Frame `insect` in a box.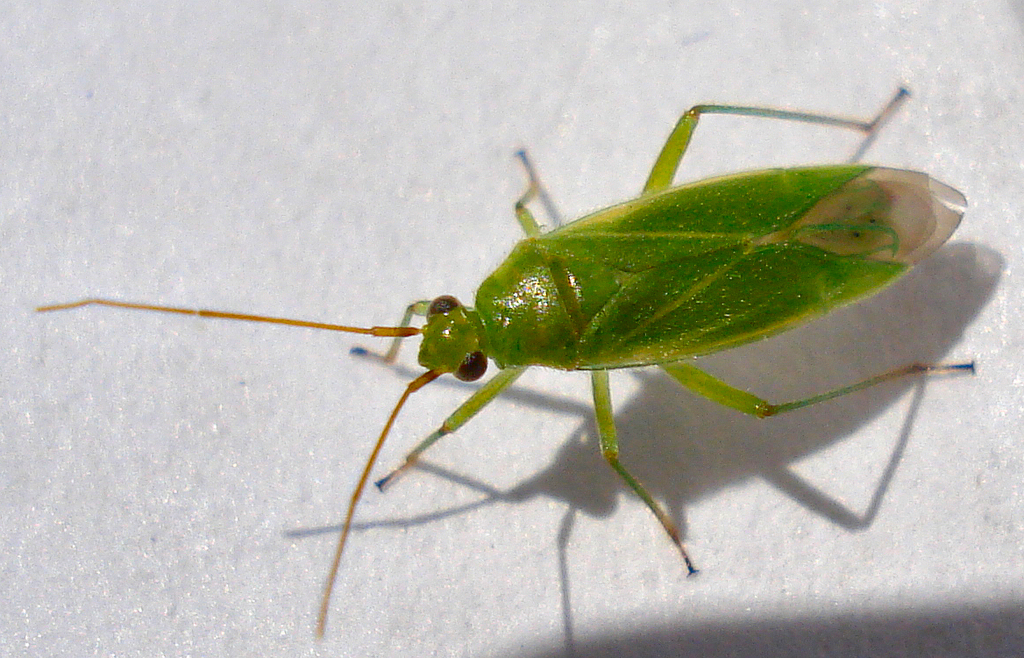
[x1=33, y1=85, x2=975, y2=644].
